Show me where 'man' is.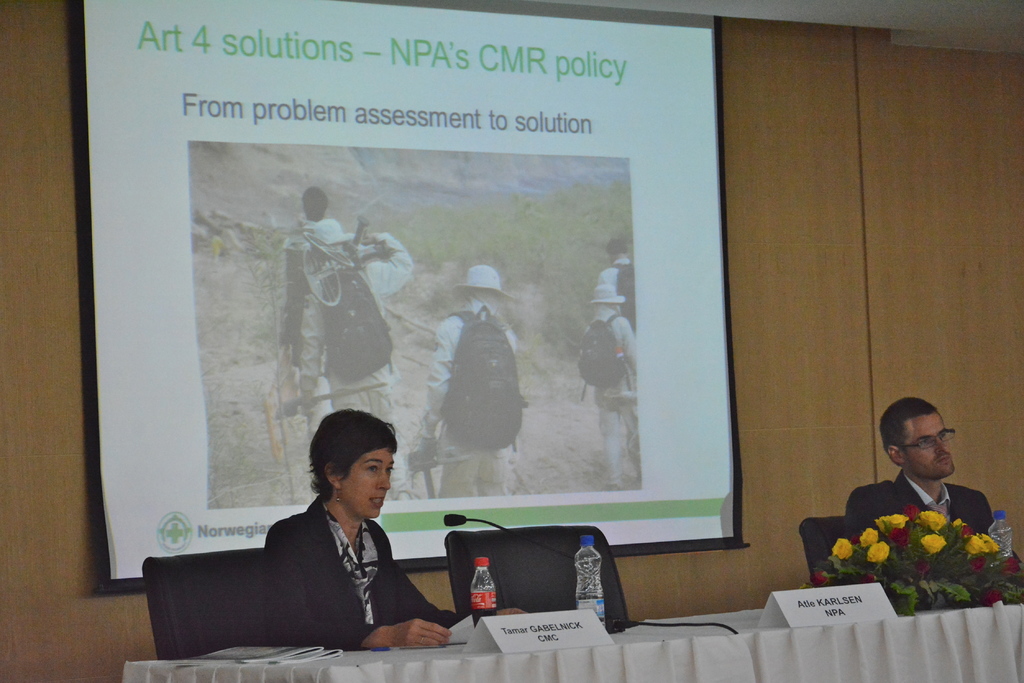
'man' is at bbox(840, 395, 996, 539).
